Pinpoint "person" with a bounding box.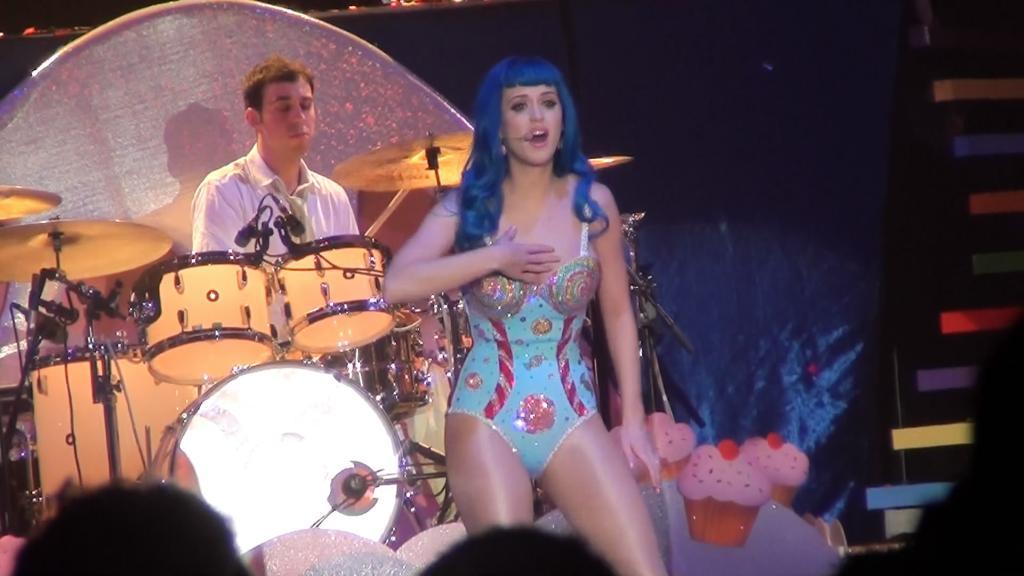
bbox(422, 525, 624, 575).
